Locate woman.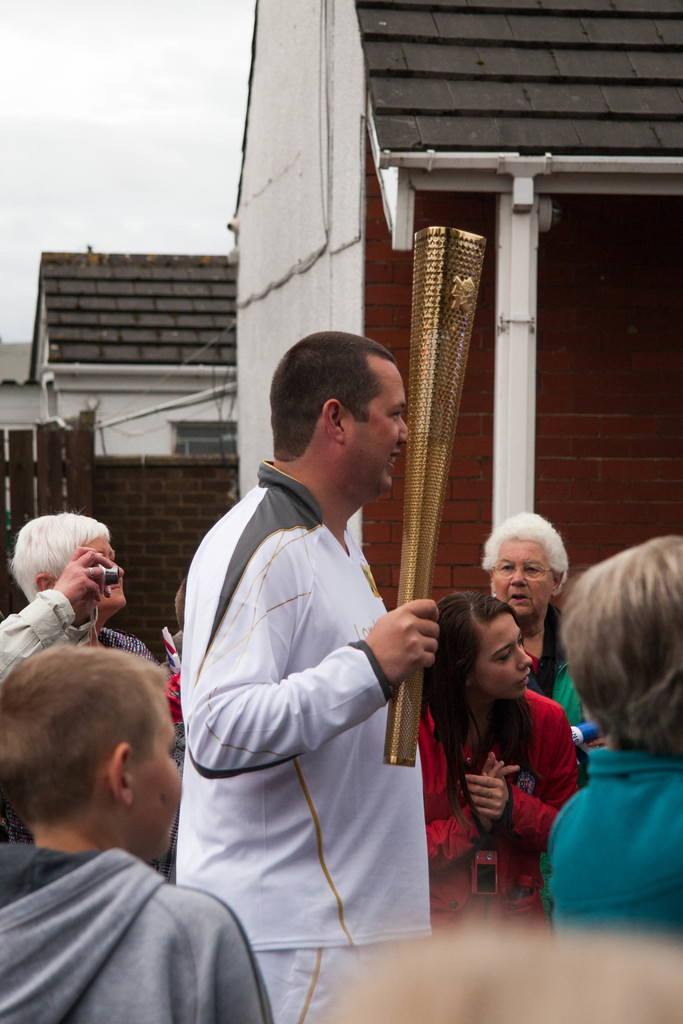
Bounding box: (406, 585, 597, 923).
